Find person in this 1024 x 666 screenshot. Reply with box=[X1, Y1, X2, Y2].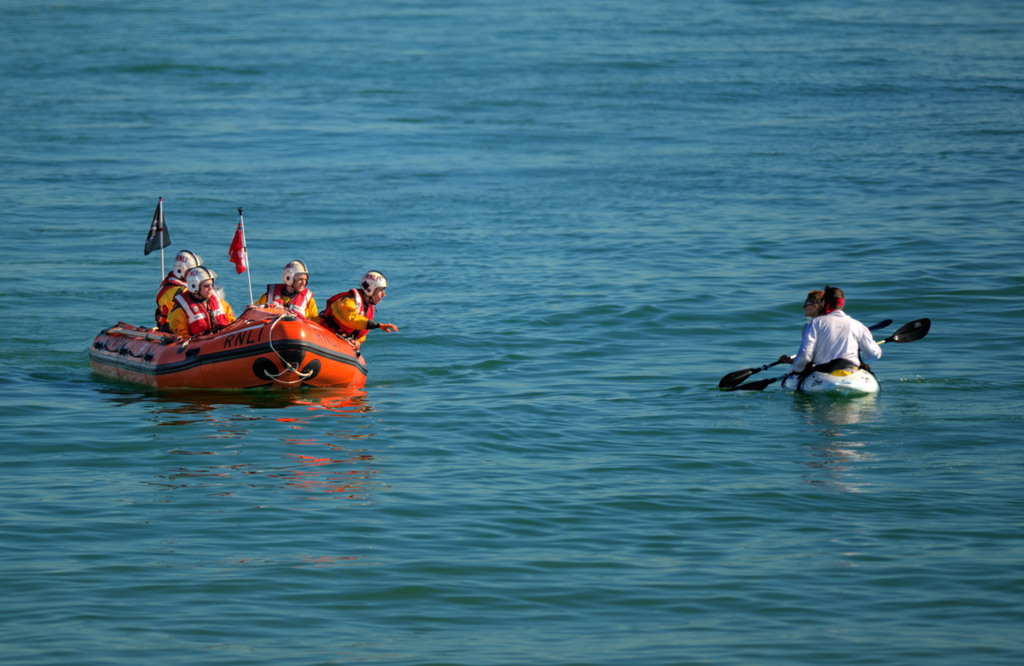
box=[777, 289, 828, 361].
